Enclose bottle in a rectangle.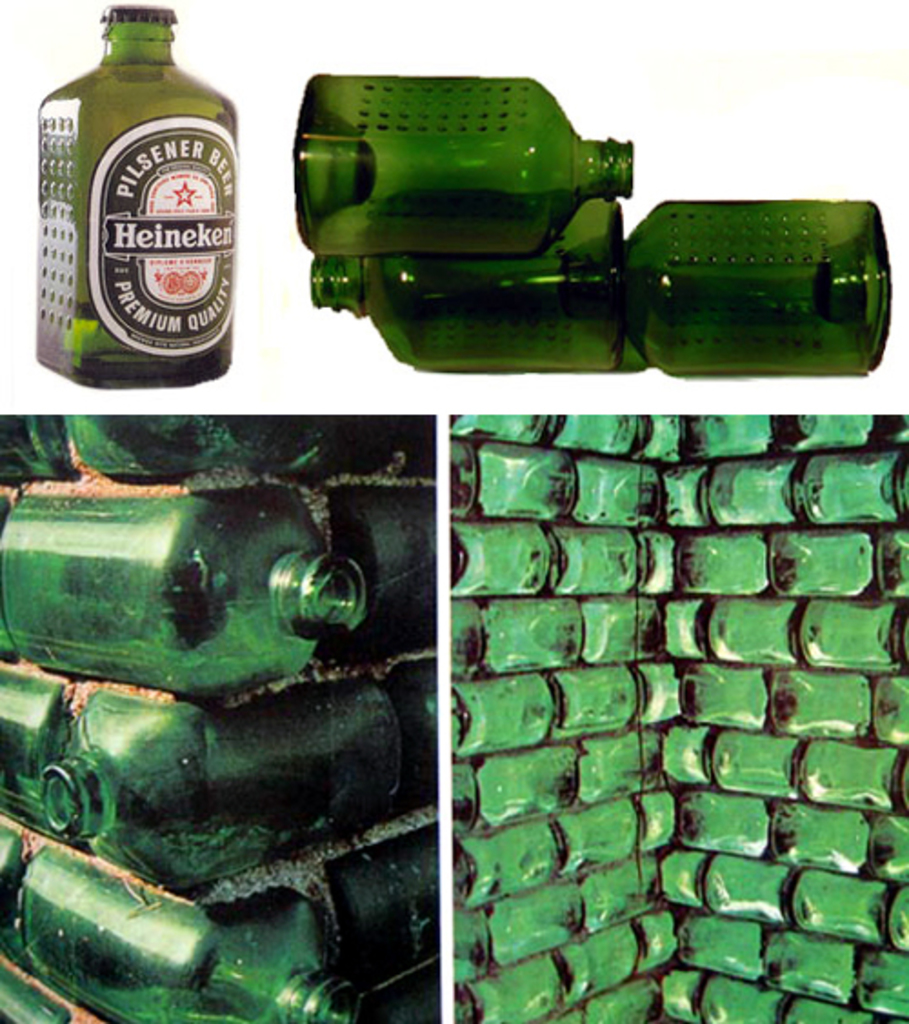
rect(622, 198, 894, 376).
